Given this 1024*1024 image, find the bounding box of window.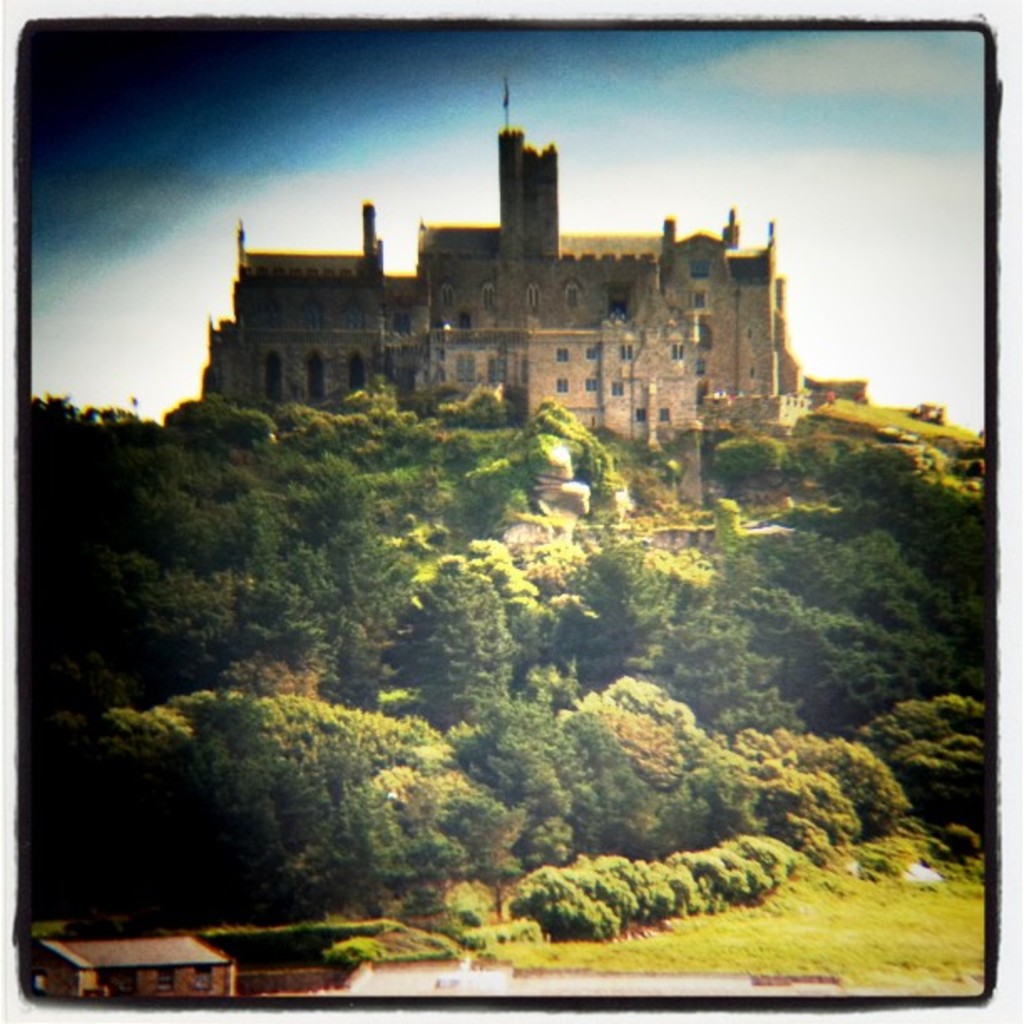
bbox(556, 283, 579, 305).
